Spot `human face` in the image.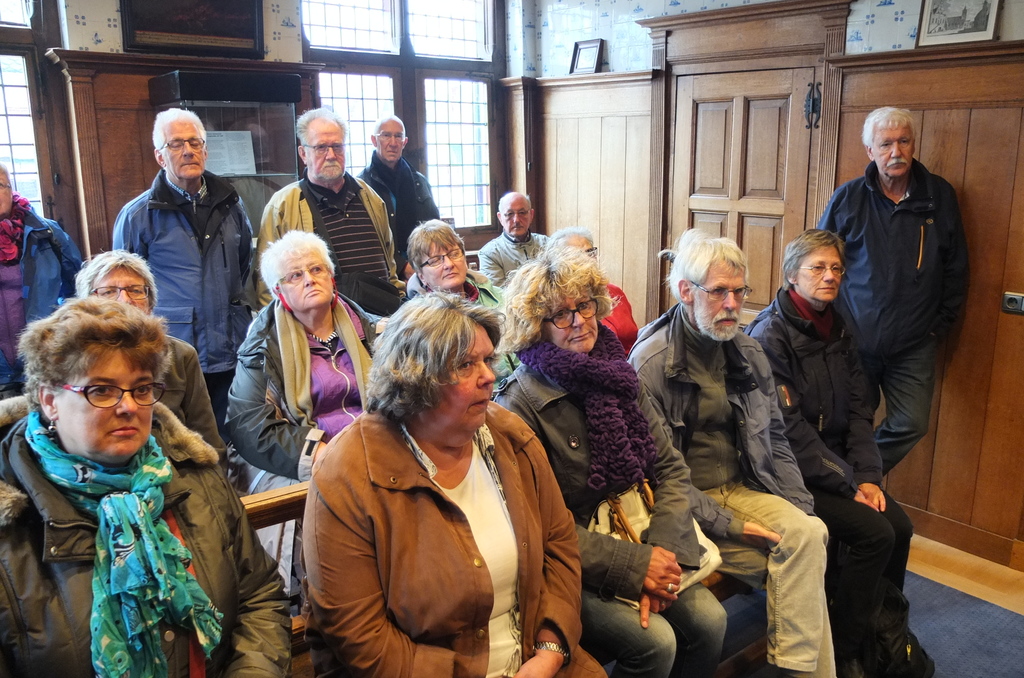
`human face` found at box=[797, 246, 844, 299].
